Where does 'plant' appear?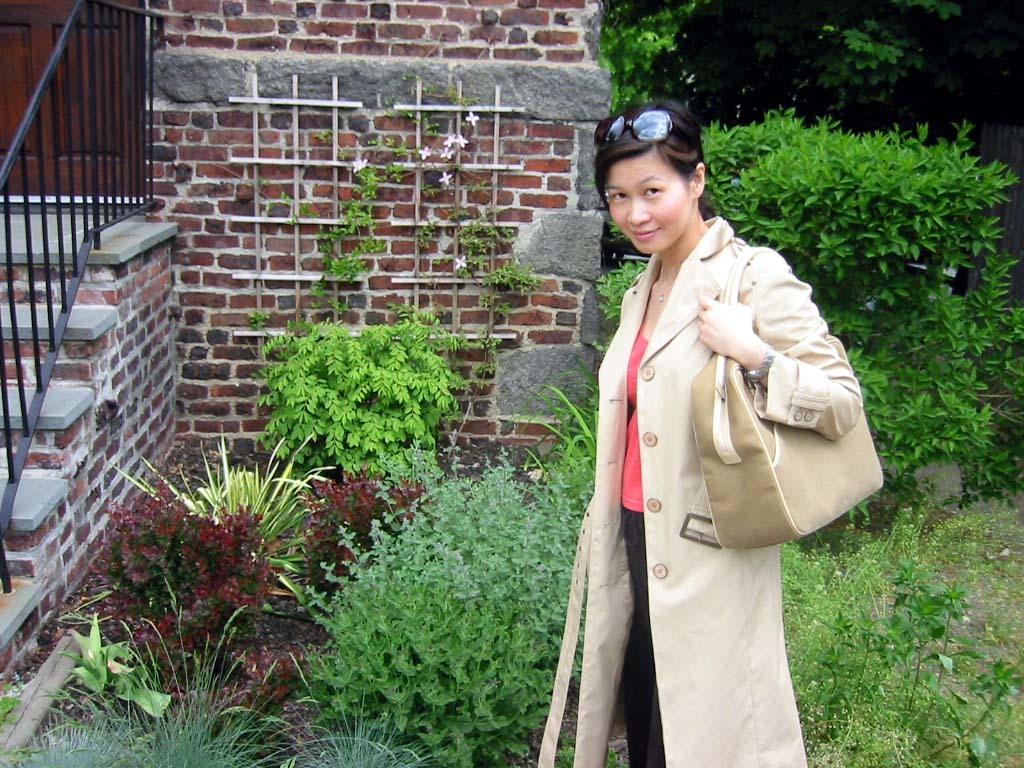
Appears at locate(945, 556, 1023, 767).
